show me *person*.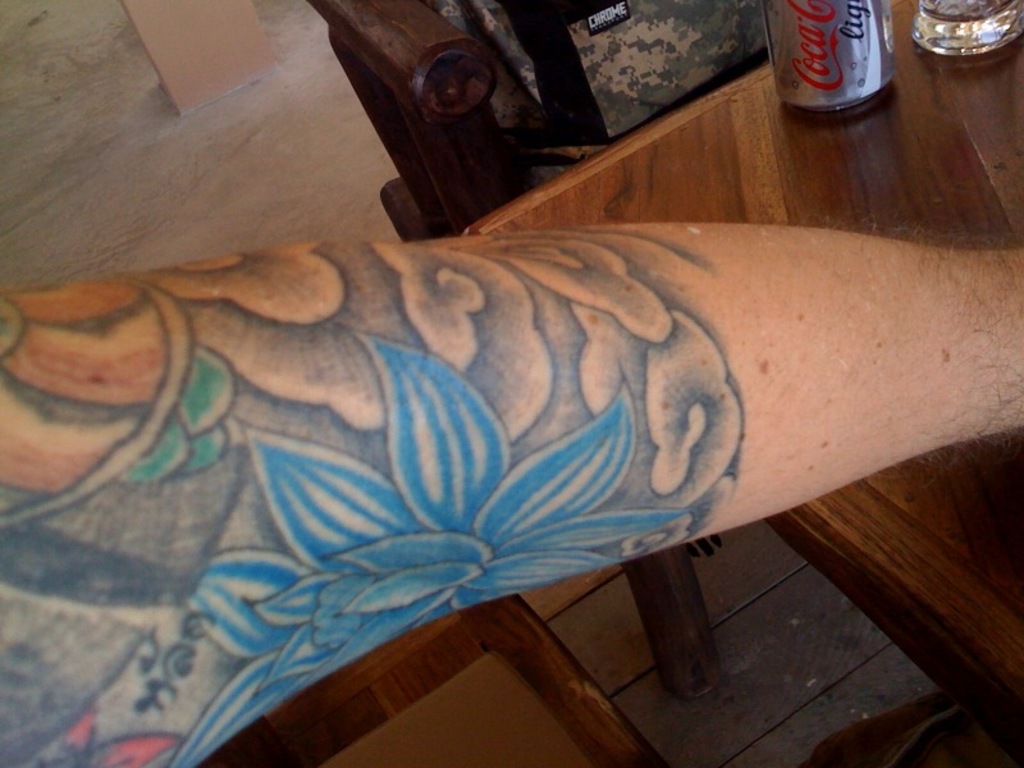
*person* is here: (0, 220, 1023, 767).
